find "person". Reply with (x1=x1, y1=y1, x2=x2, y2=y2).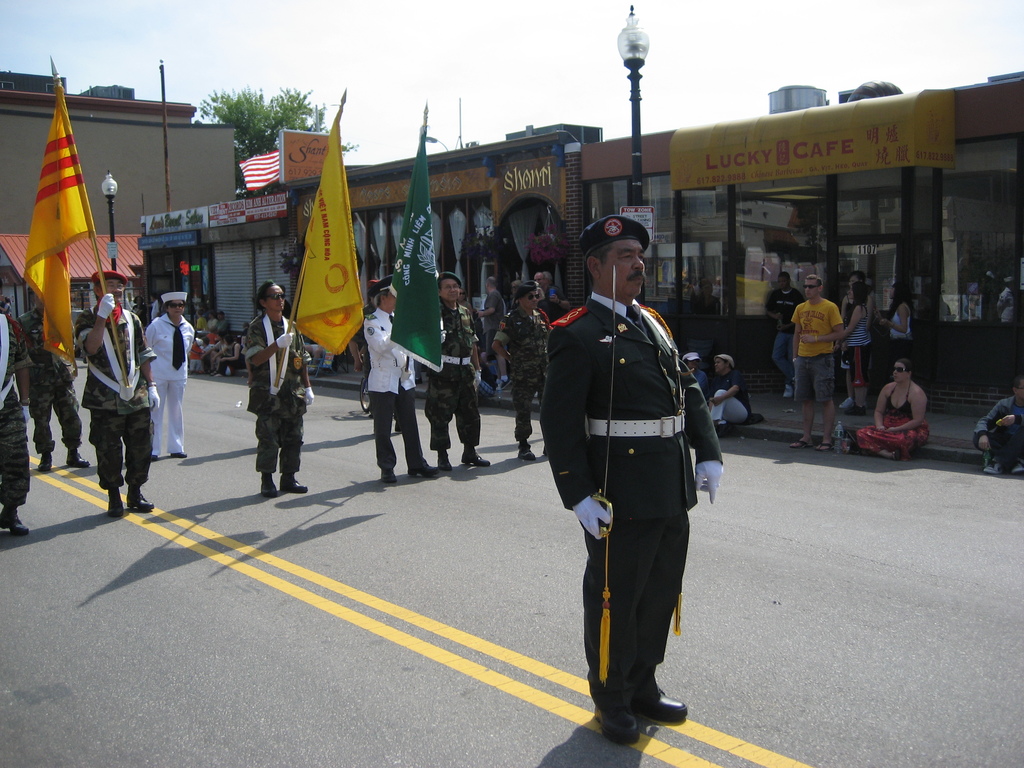
(x1=140, y1=287, x2=195, y2=461).
